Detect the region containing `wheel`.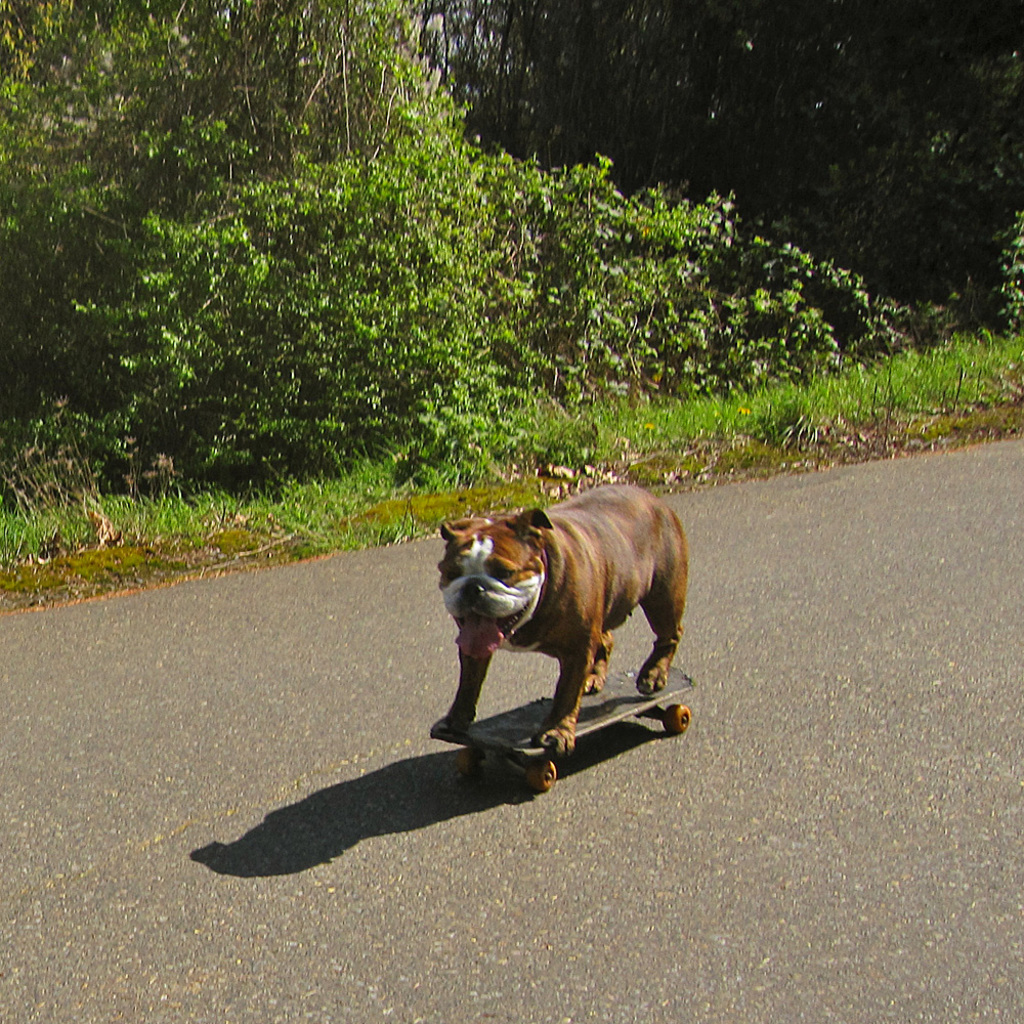
detection(462, 750, 483, 781).
